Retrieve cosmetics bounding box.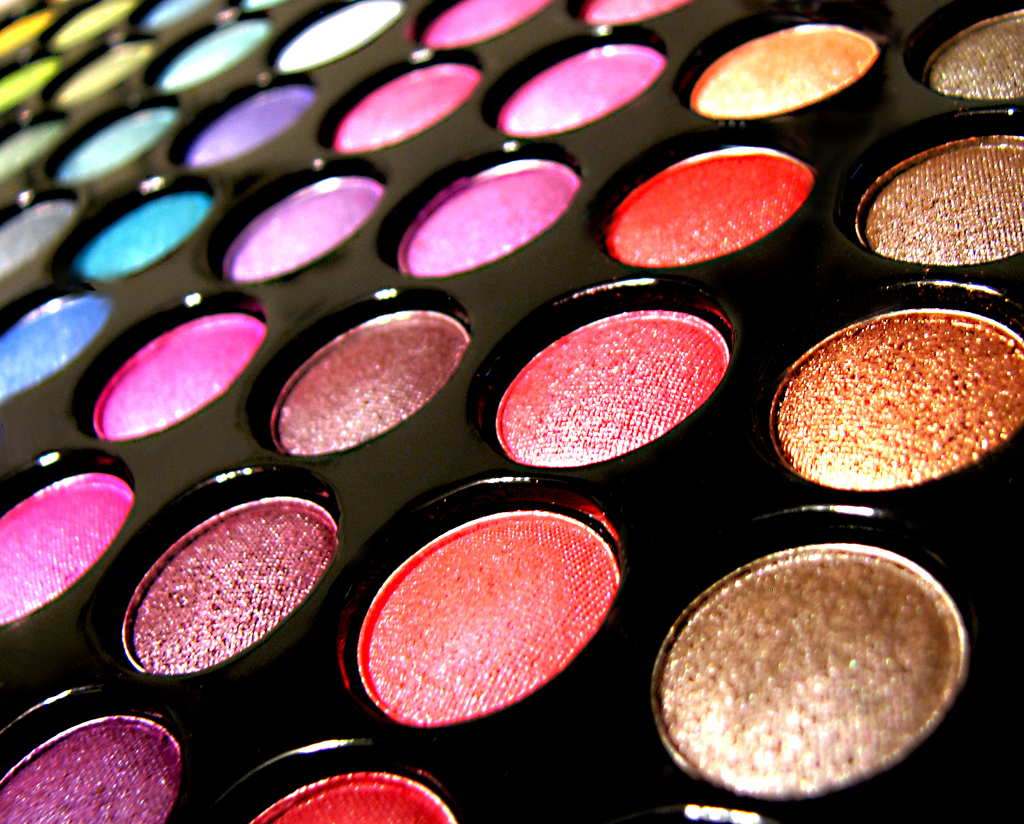
Bounding box: 0, 713, 186, 823.
